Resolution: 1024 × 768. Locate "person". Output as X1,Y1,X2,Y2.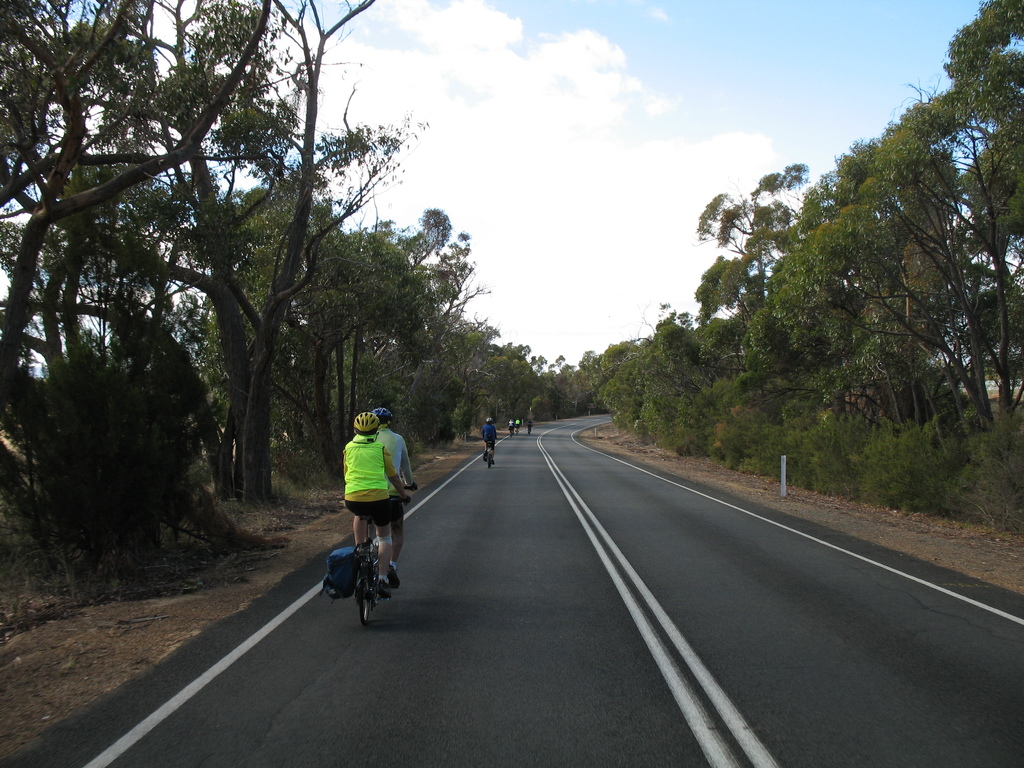
480,417,497,464.
